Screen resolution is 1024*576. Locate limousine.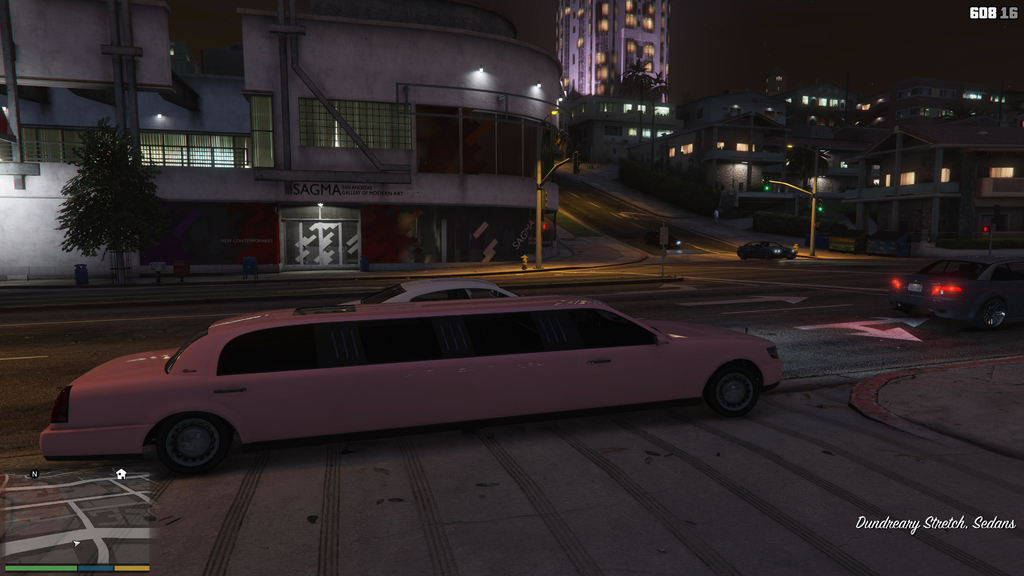
box(40, 298, 783, 477).
